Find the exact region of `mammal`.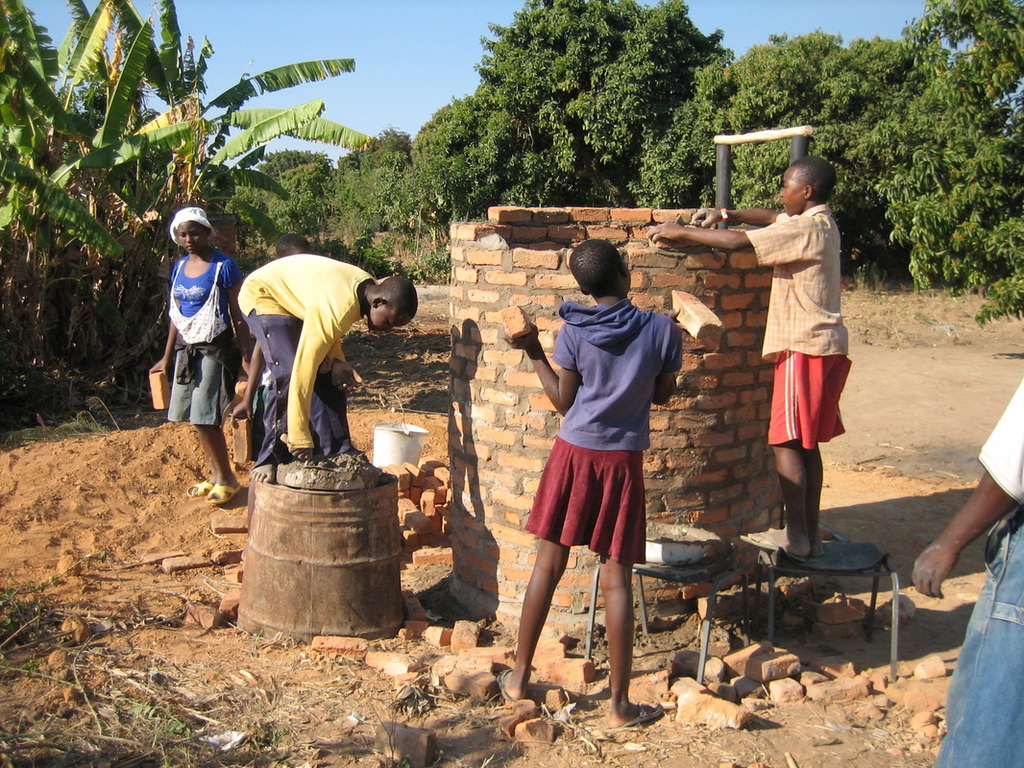
Exact region: BBox(501, 234, 686, 733).
